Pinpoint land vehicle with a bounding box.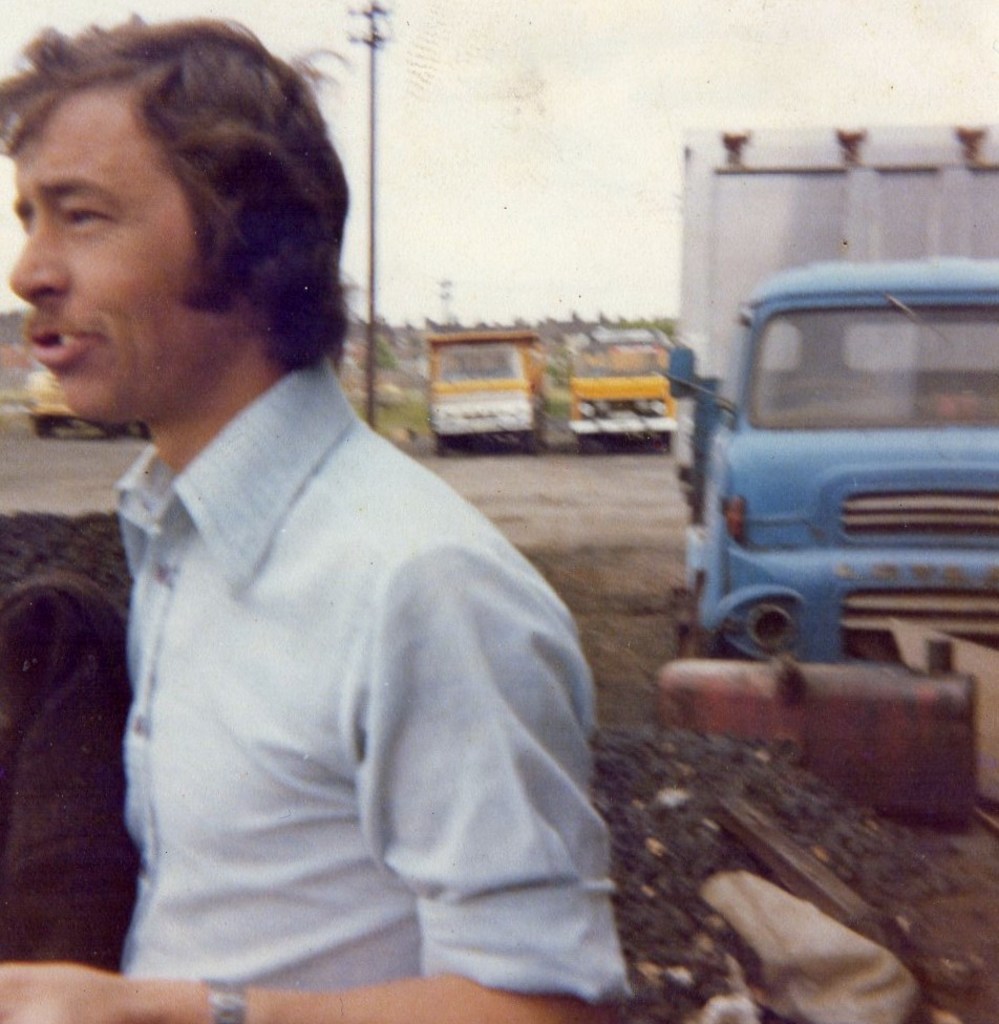
21,360,154,447.
